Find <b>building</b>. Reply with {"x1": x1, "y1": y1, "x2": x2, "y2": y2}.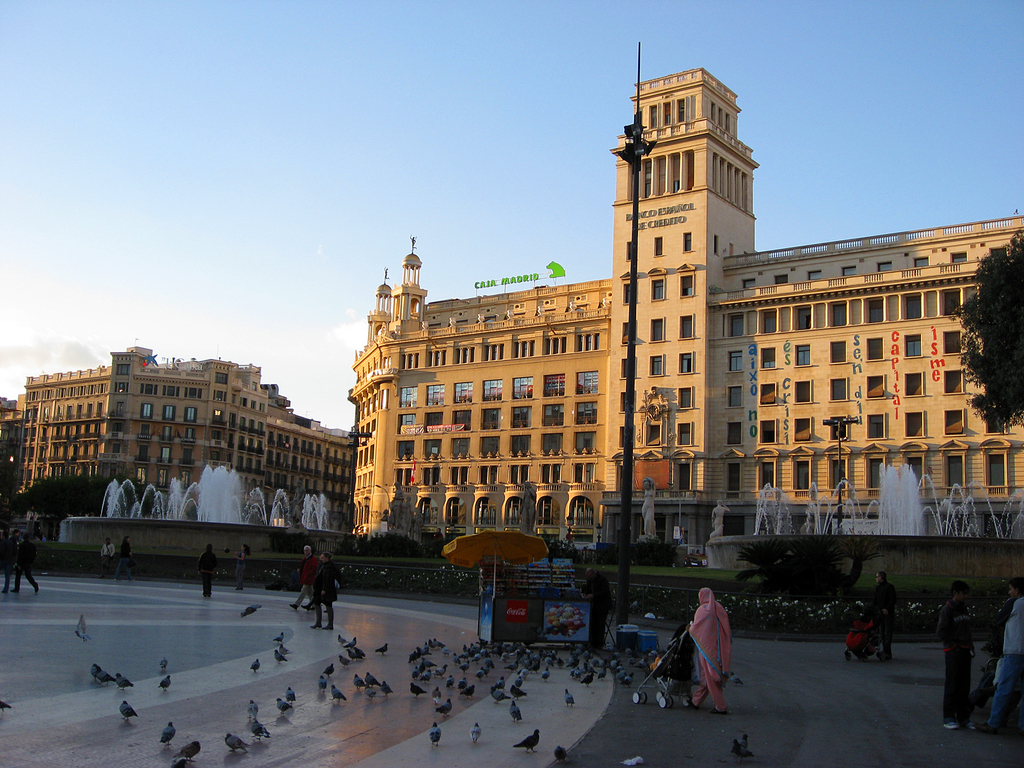
{"x1": 348, "y1": 68, "x2": 1023, "y2": 560}.
